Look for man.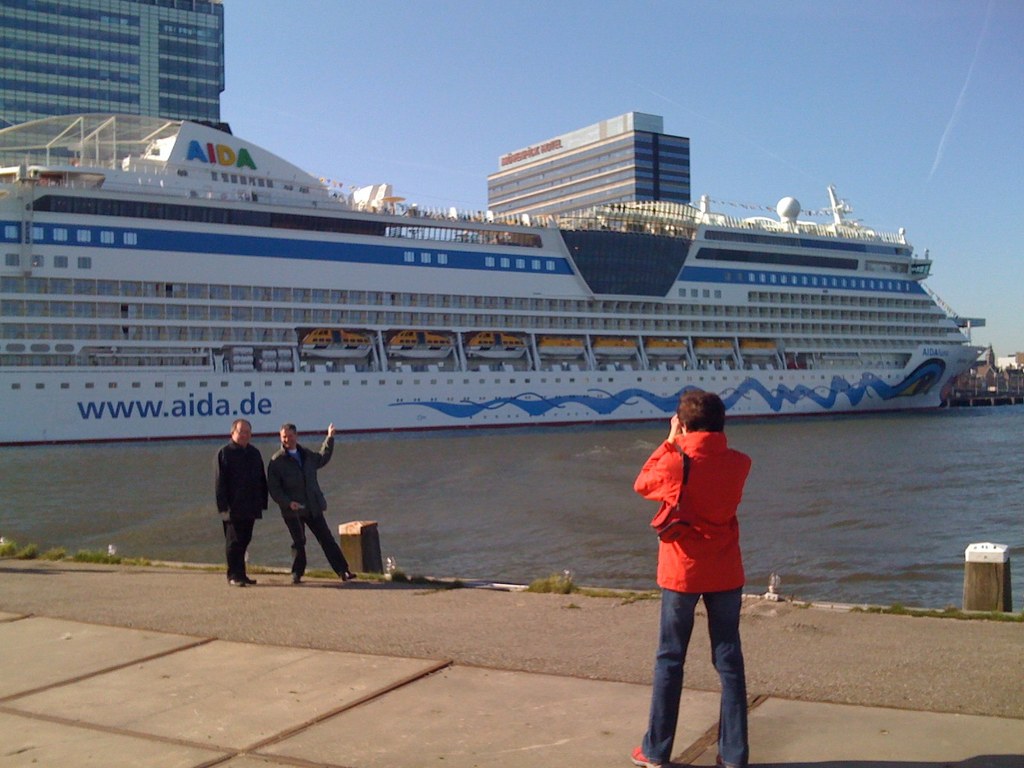
Found: bbox=[268, 417, 355, 579].
